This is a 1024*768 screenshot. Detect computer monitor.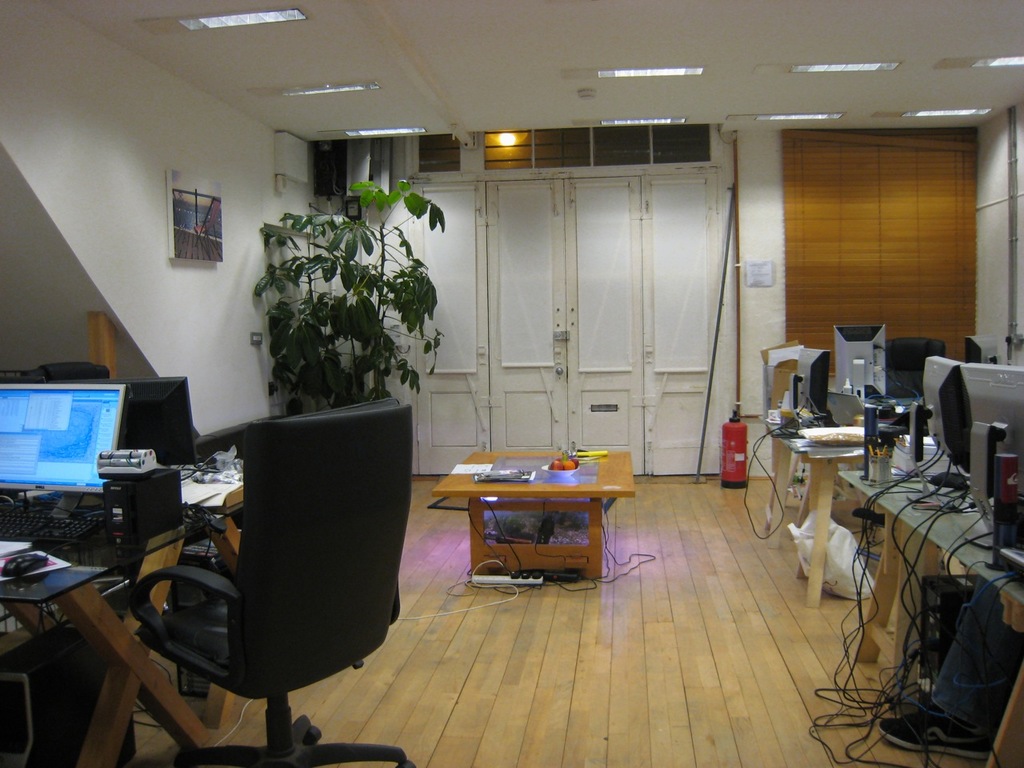
[910, 354, 960, 490].
